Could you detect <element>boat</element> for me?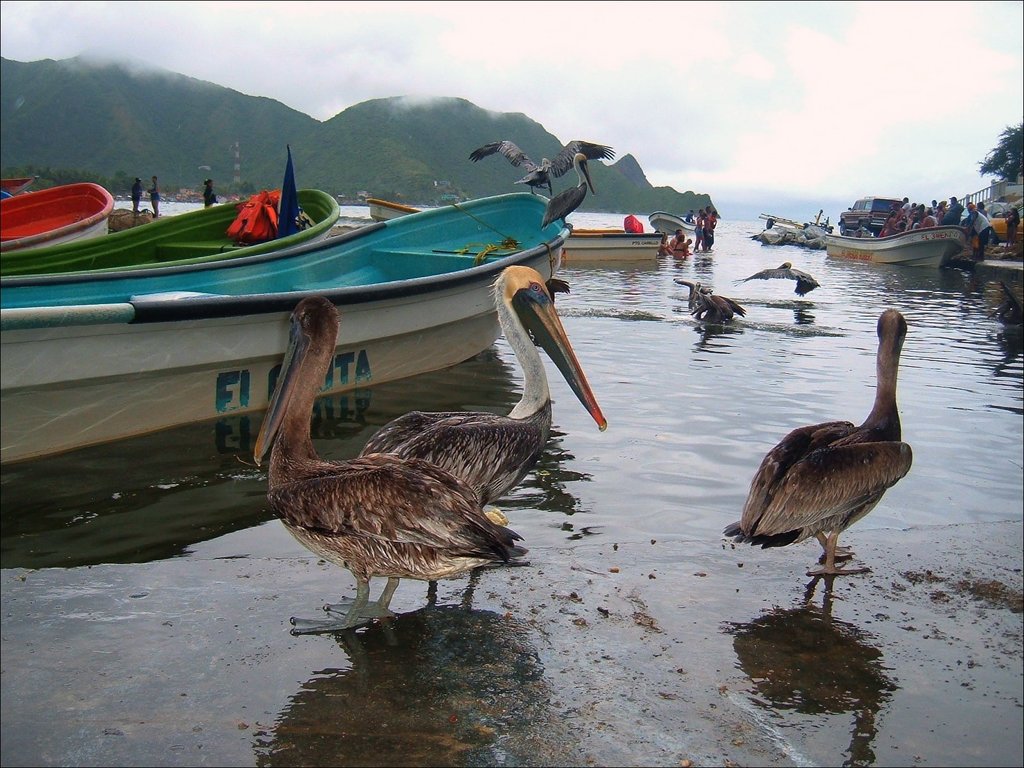
Detection result: l=648, t=211, r=701, b=237.
